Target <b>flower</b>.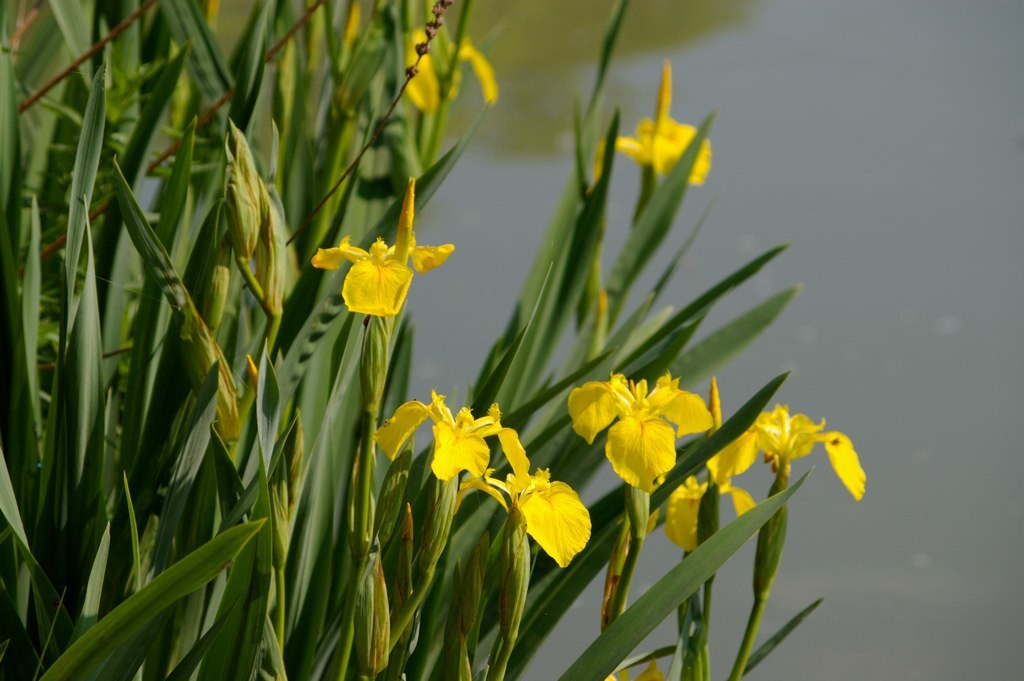
Target region: locate(352, 312, 387, 430).
